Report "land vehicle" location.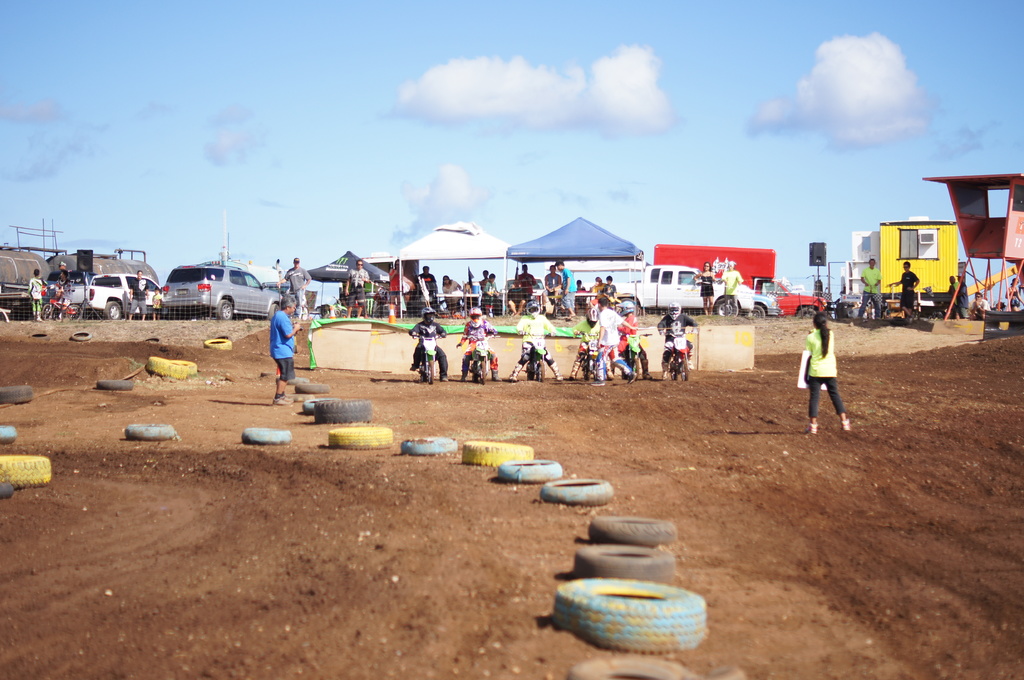
Report: <region>460, 329, 497, 383</region>.
